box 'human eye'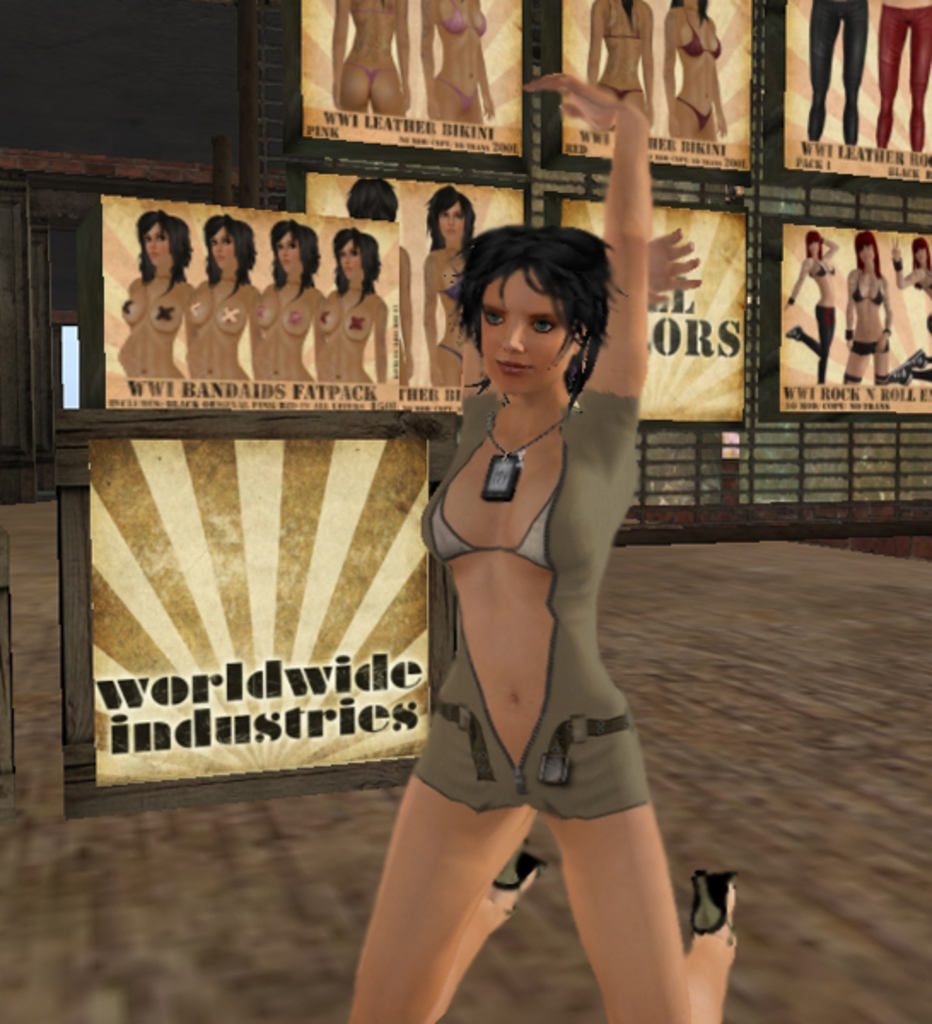
{"x1": 480, "y1": 309, "x2": 505, "y2": 331}
